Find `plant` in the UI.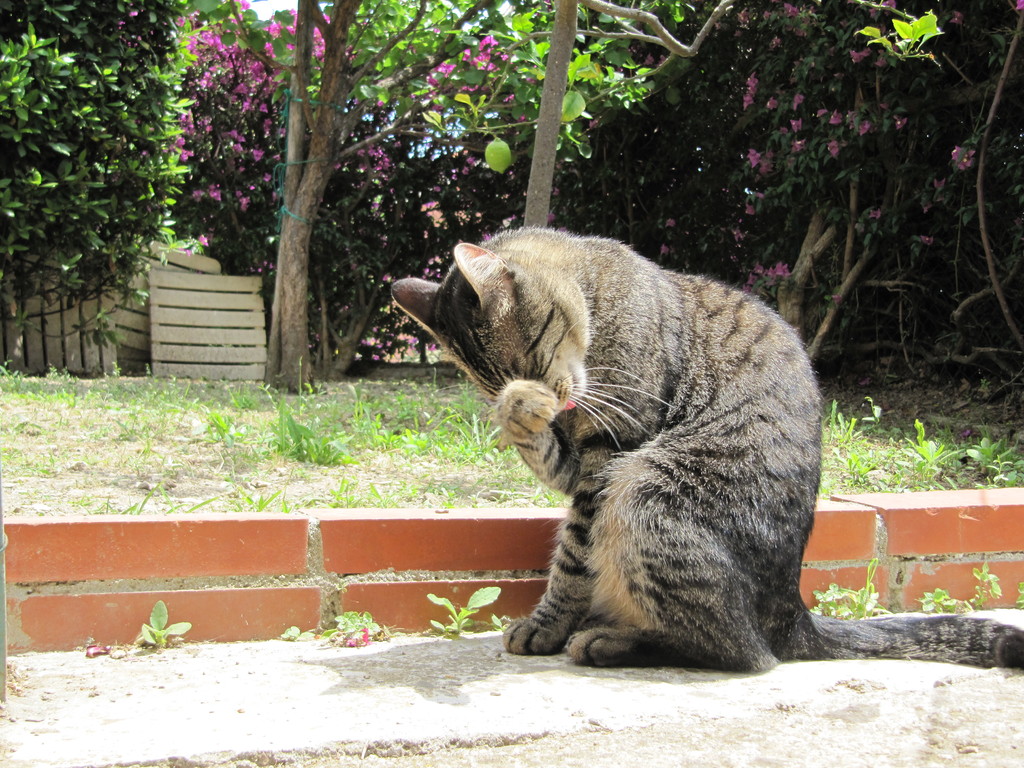
UI element at 922, 584, 976, 613.
